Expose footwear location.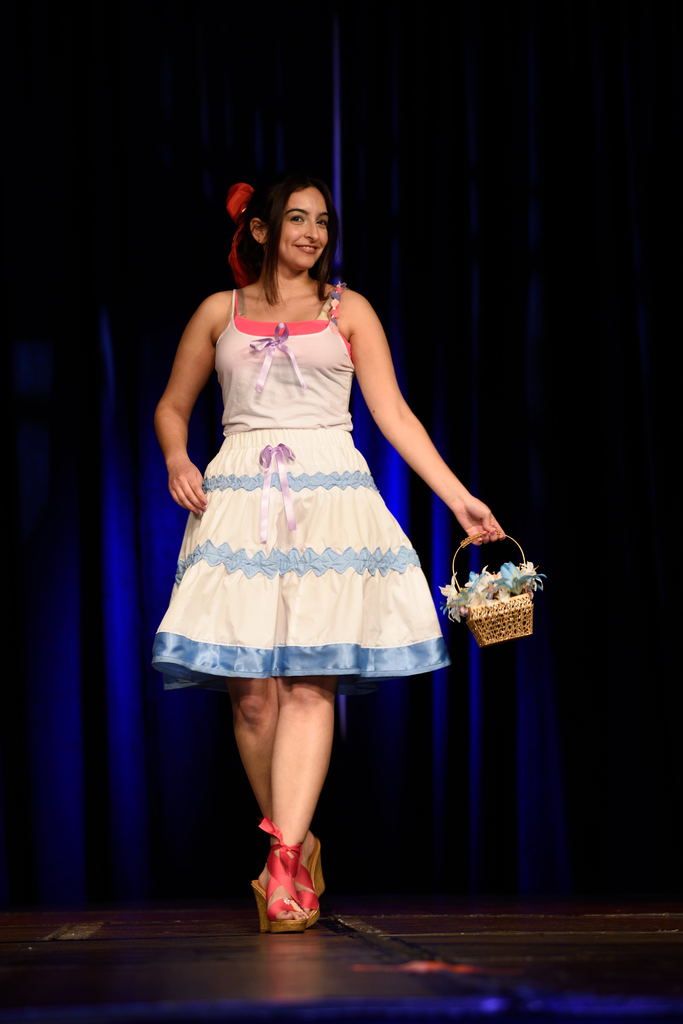
Exposed at crop(250, 813, 303, 925).
